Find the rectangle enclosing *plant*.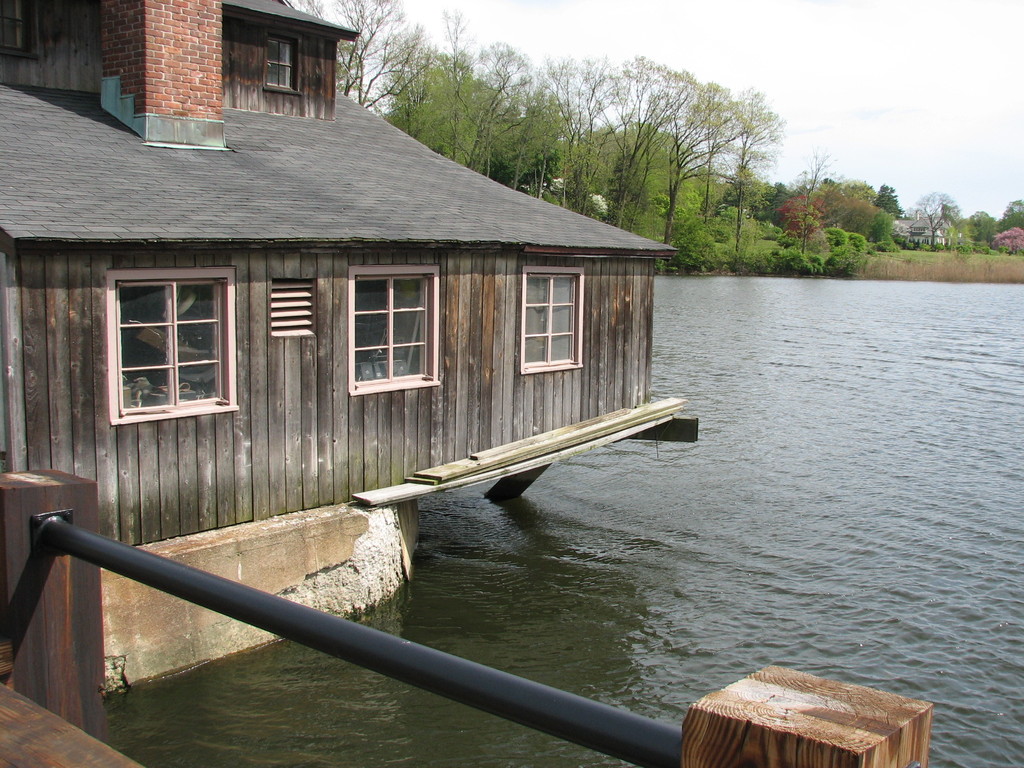
867, 242, 1022, 262.
